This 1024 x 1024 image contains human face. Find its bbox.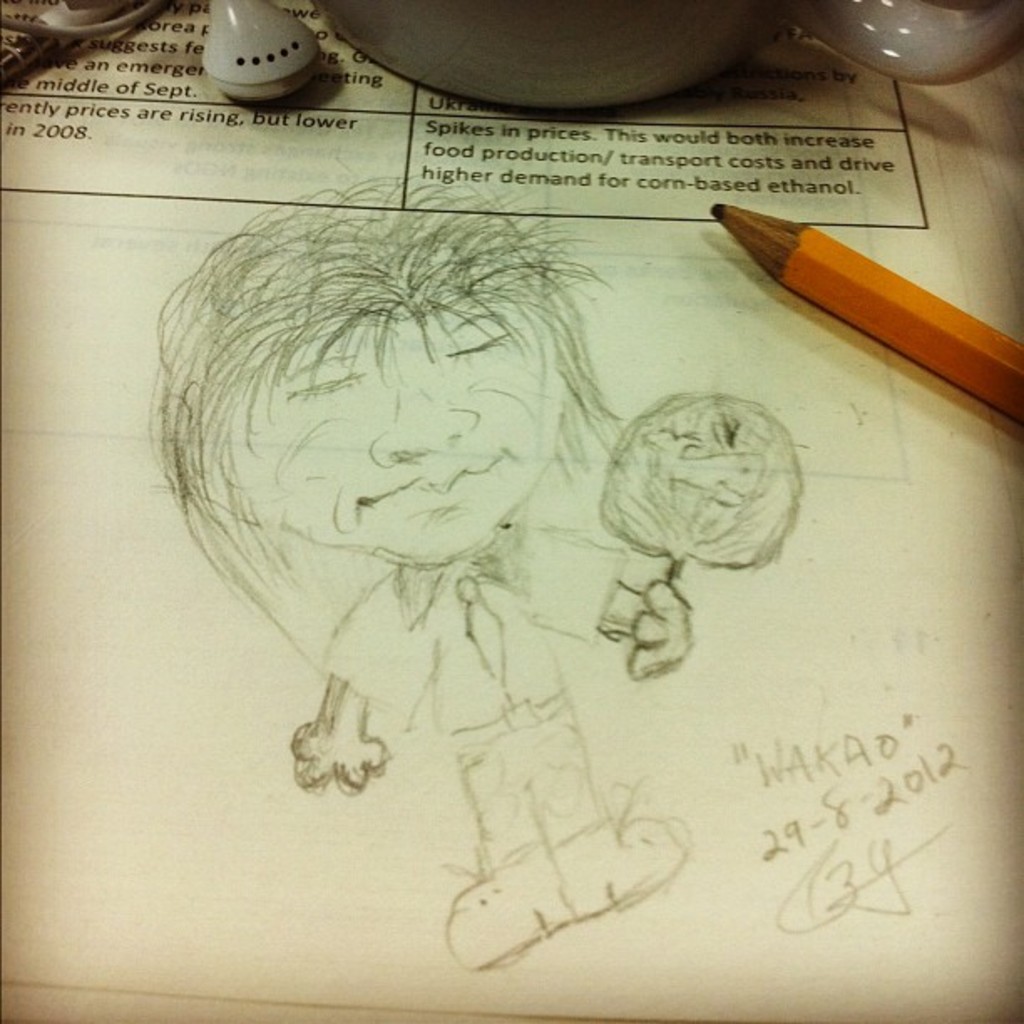
231/308/564/567.
